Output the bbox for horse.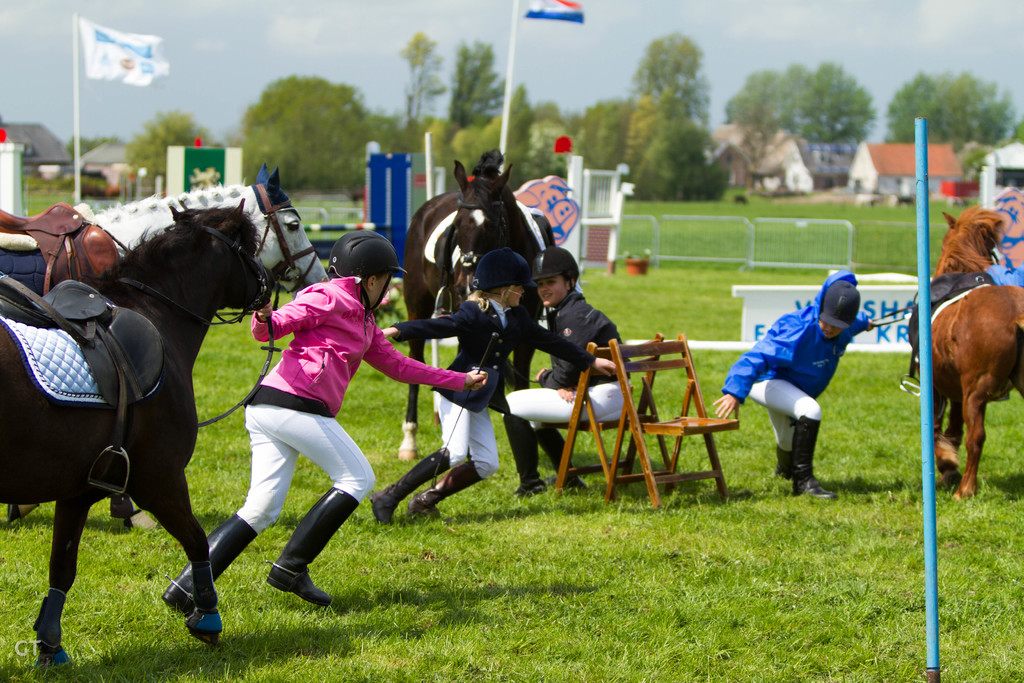
select_region(932, 202, 1023, 498).
